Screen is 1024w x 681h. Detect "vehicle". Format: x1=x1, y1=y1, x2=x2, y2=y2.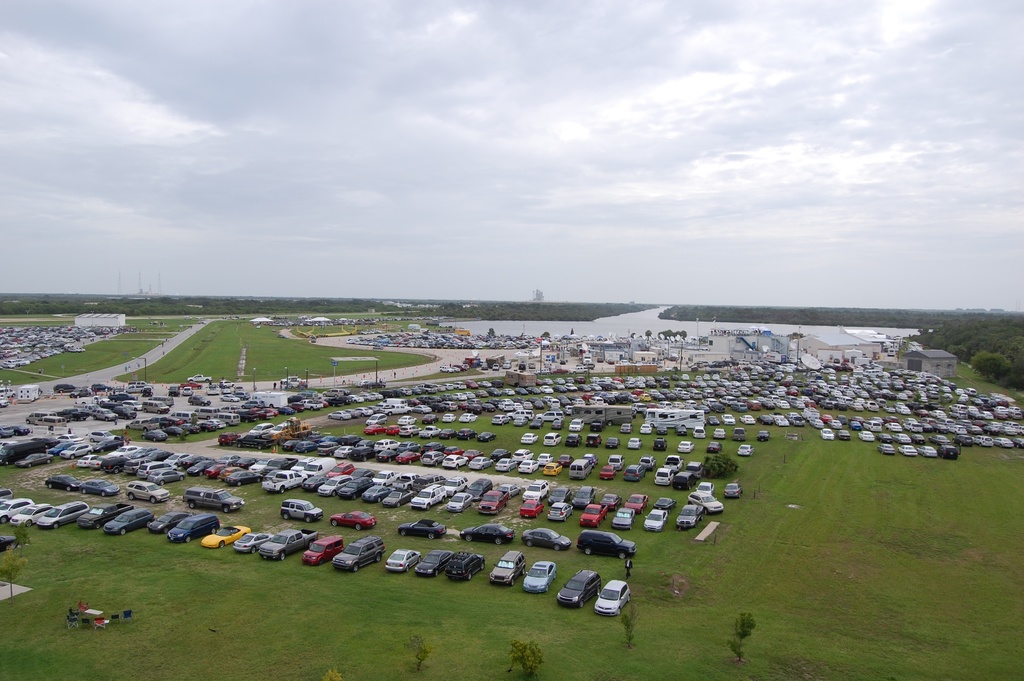
x1=203, y1=520, x2=244, y2=545.
